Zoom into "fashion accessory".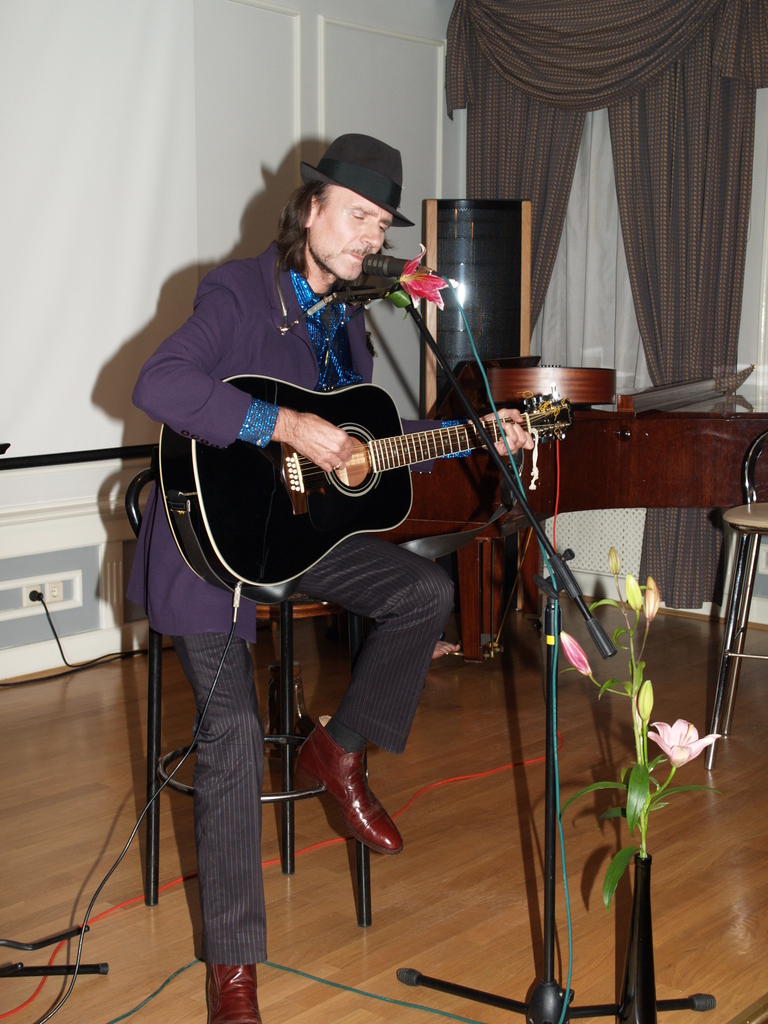
Zoom target: rect(329, 460, 341, 472).
